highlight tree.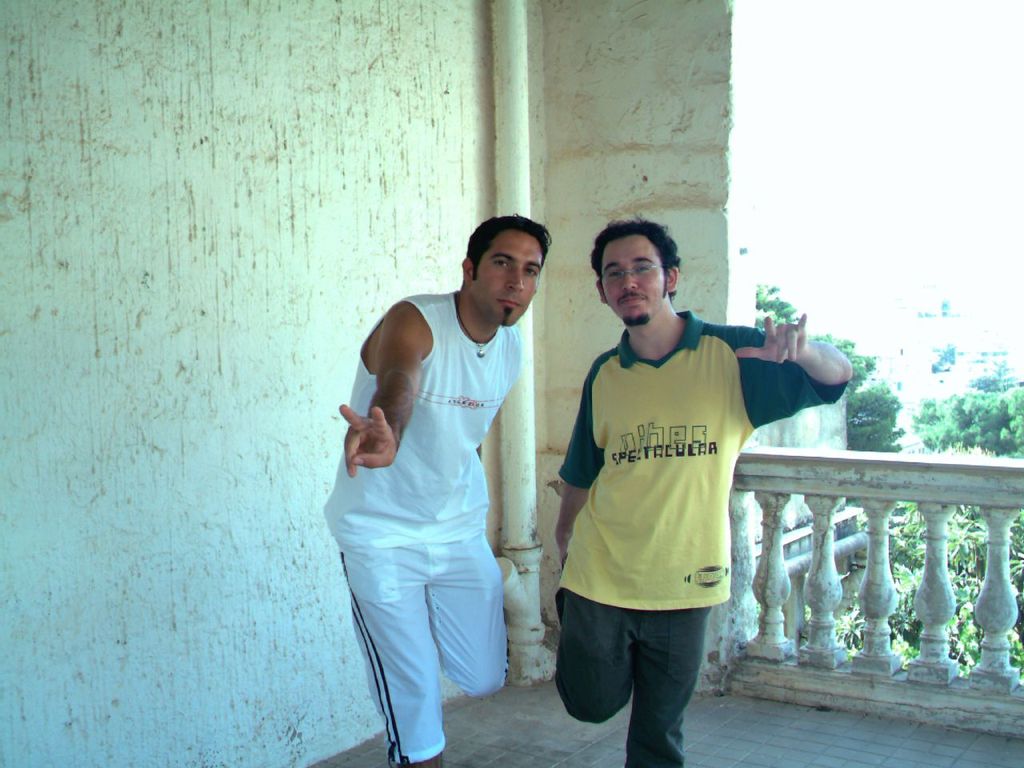
Highlighted region: [882, 498, 1023, 692].
